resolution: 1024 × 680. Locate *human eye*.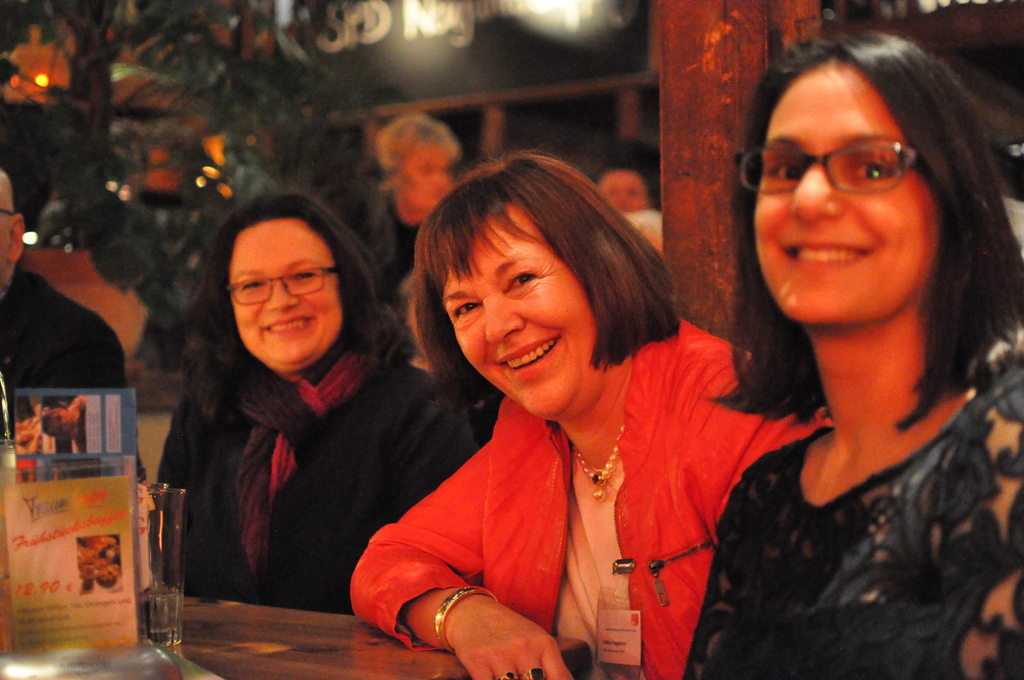
(x1=291, y1=269, x2=318, y2=283).
